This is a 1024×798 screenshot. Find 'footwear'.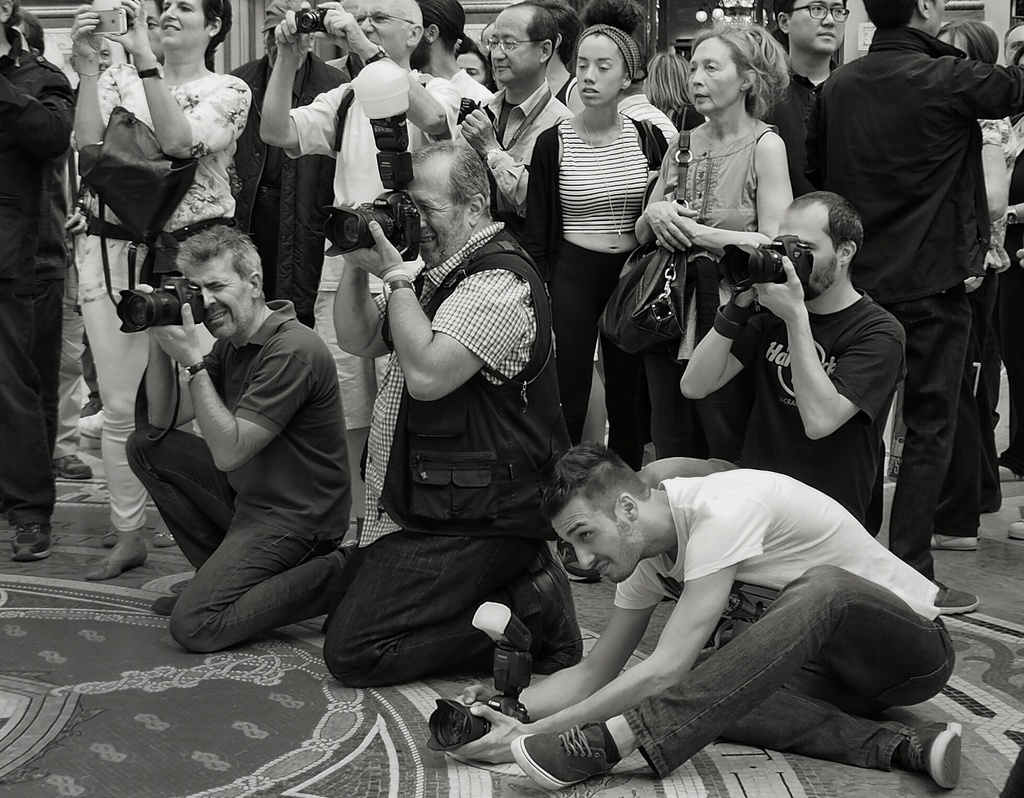
Bounding box: bbox(932, 531, 979, 552).
